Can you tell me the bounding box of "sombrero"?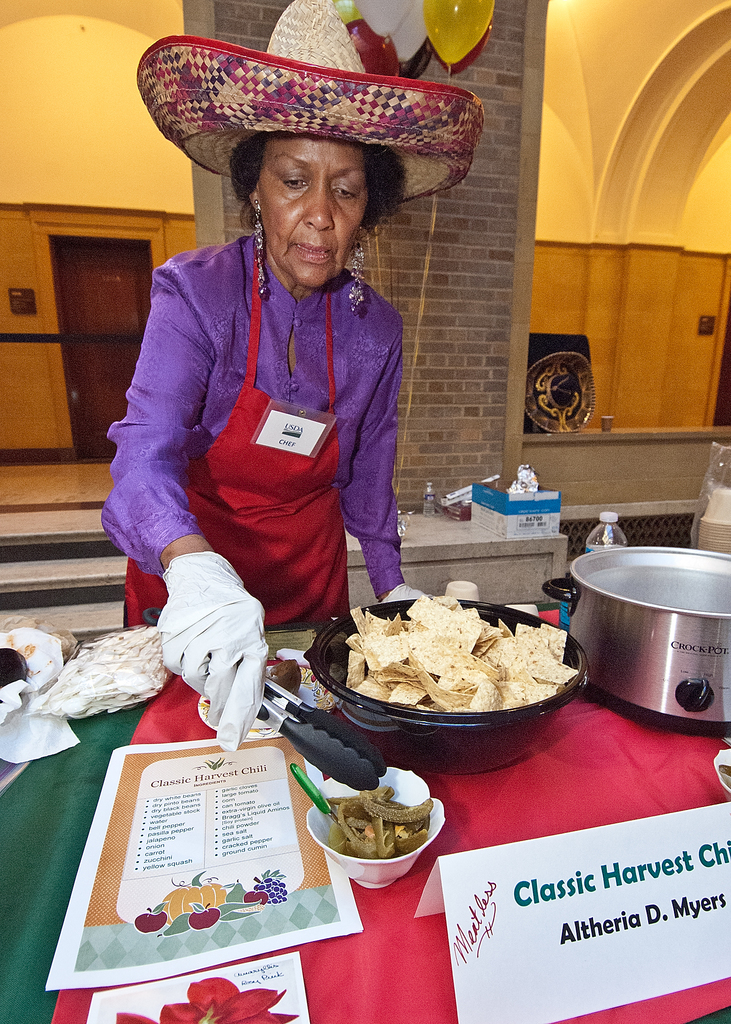
[left=121, top=41, right=464, bottom=238].
